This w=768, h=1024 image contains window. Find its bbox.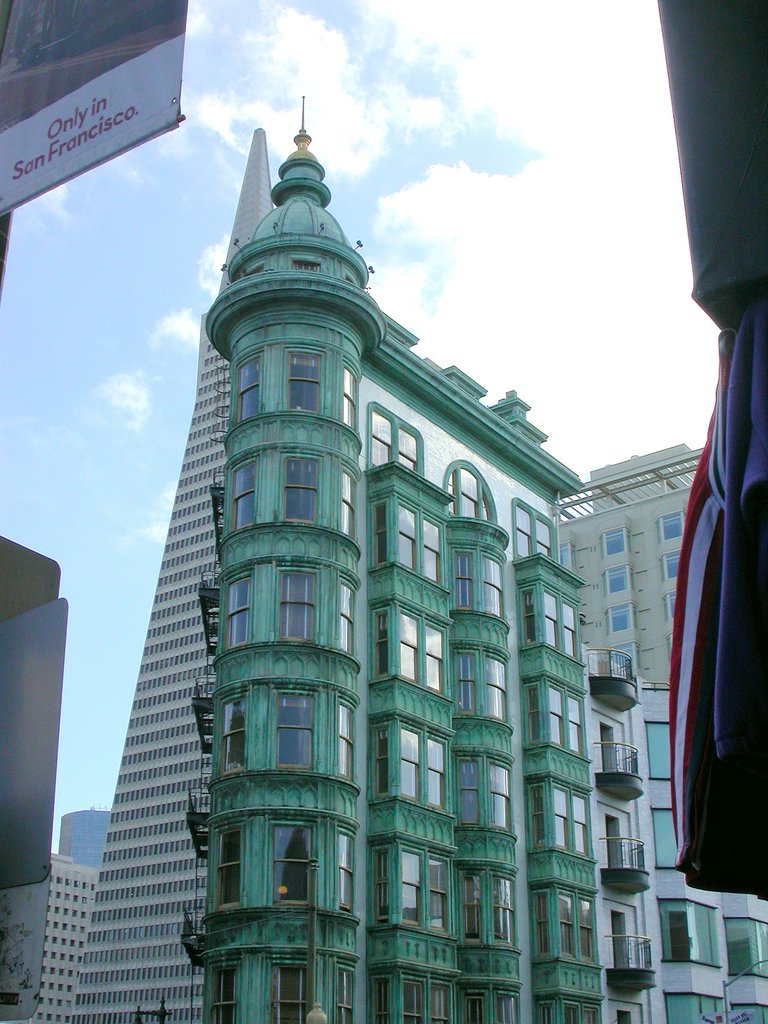
725/915/767/984.
